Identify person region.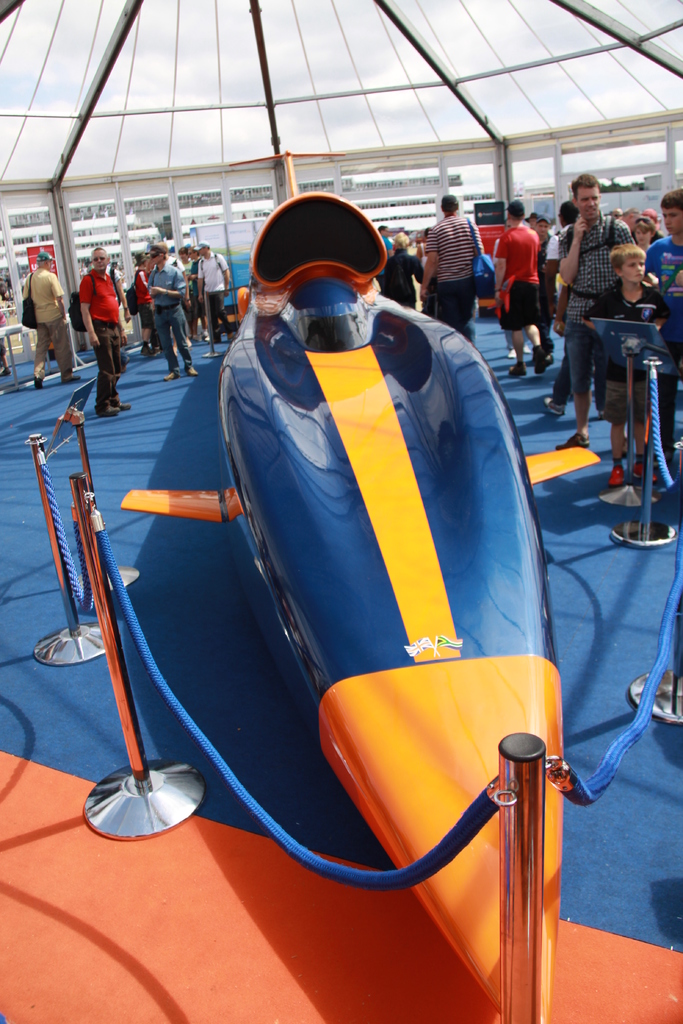
Region: {"left": 201, "top": 236, "right": 235, "bottom": 344}.
